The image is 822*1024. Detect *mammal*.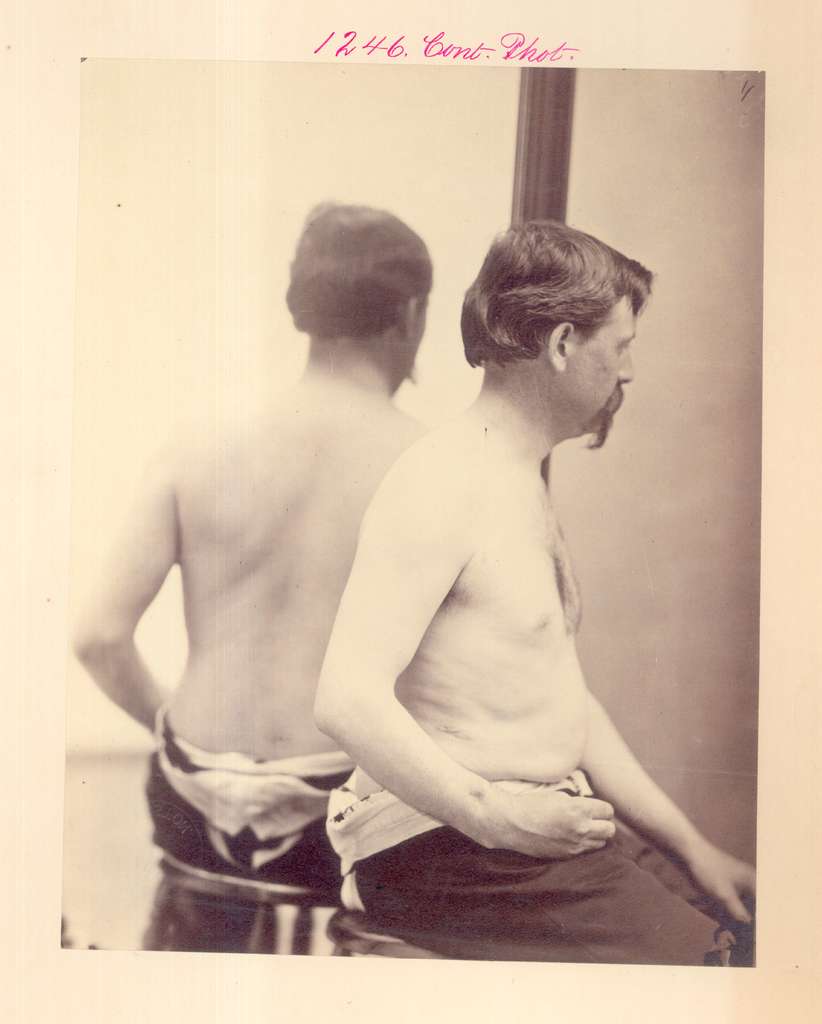
Detection: <box>298,209,737,956</box>.
